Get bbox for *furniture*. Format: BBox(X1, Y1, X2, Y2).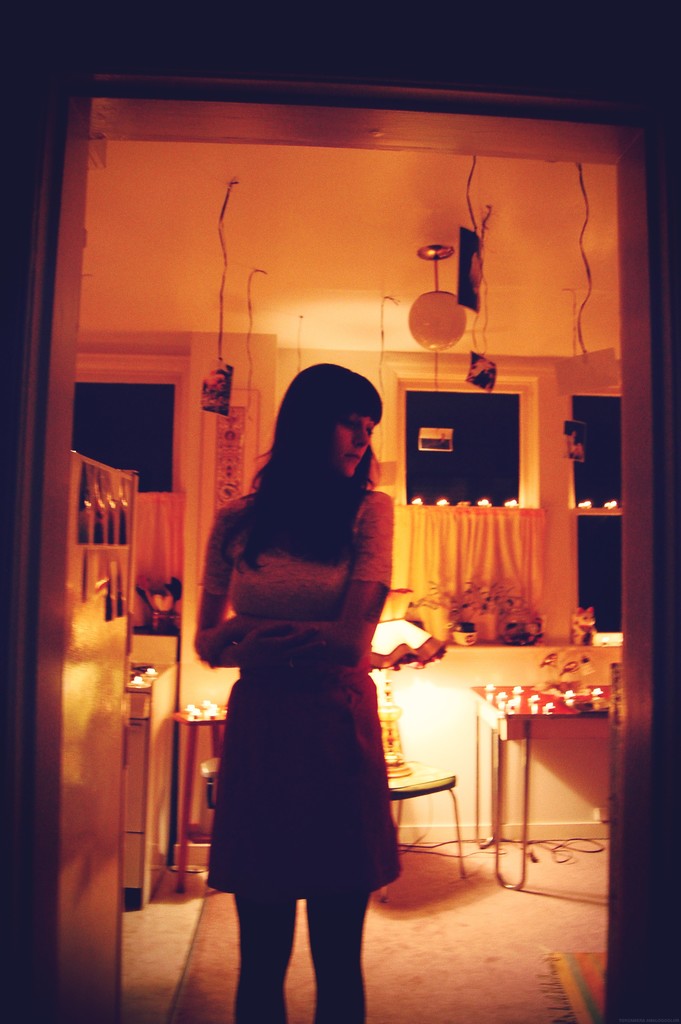
BBox(164, 698, 236, 888).
